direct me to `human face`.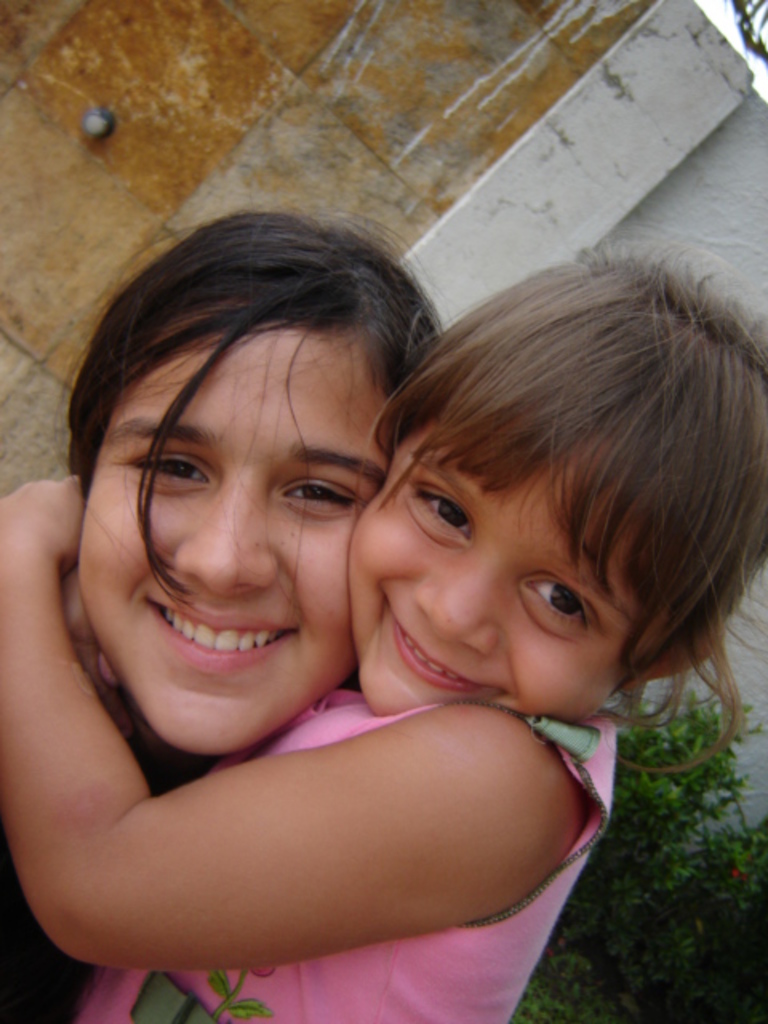
Direction: <region>339, 422, 638, 707</region>.
